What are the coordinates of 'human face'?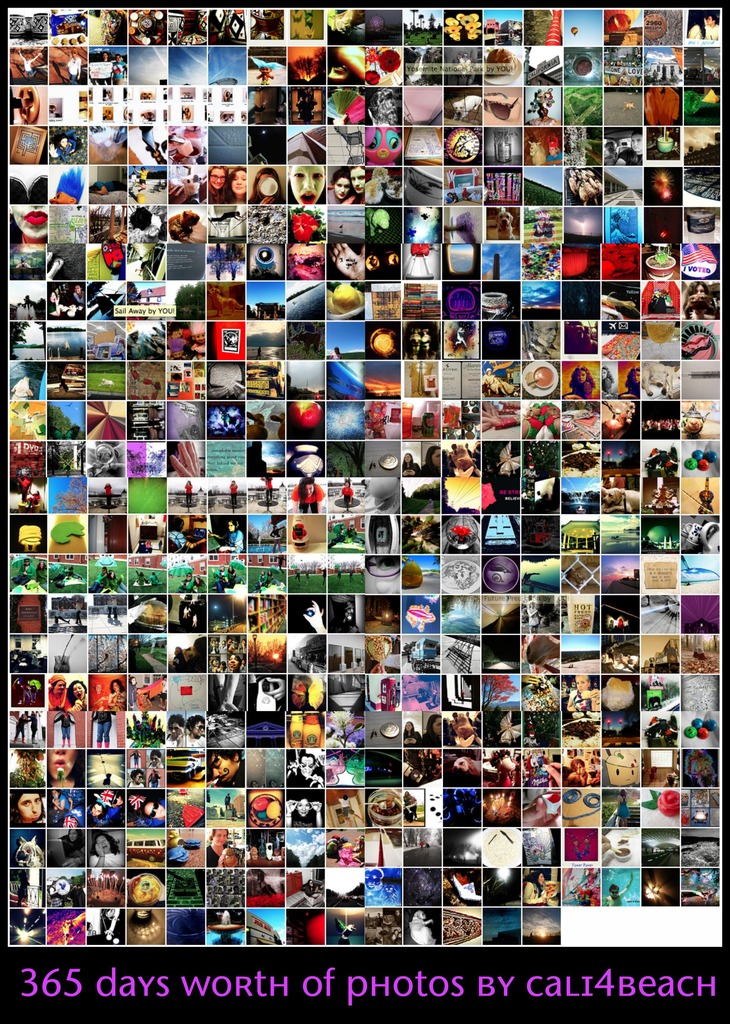
{"x1": 403, "y1": 719, "x2": 414, "y2": 729}.
